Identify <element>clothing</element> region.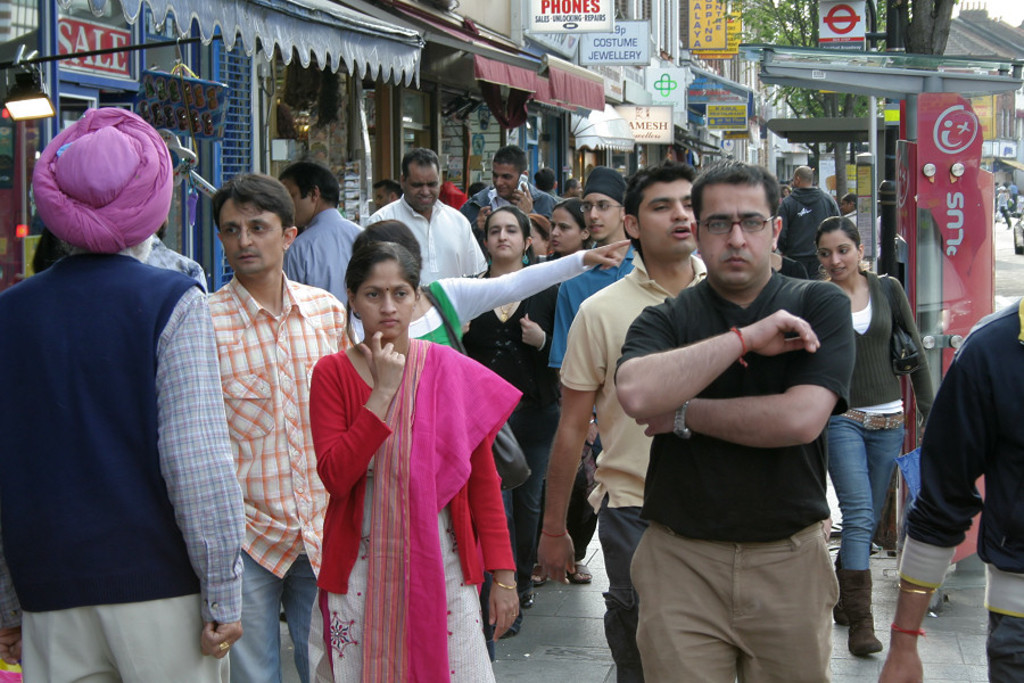
Region: x1=304 y1=306 x2=513 y2=675.
